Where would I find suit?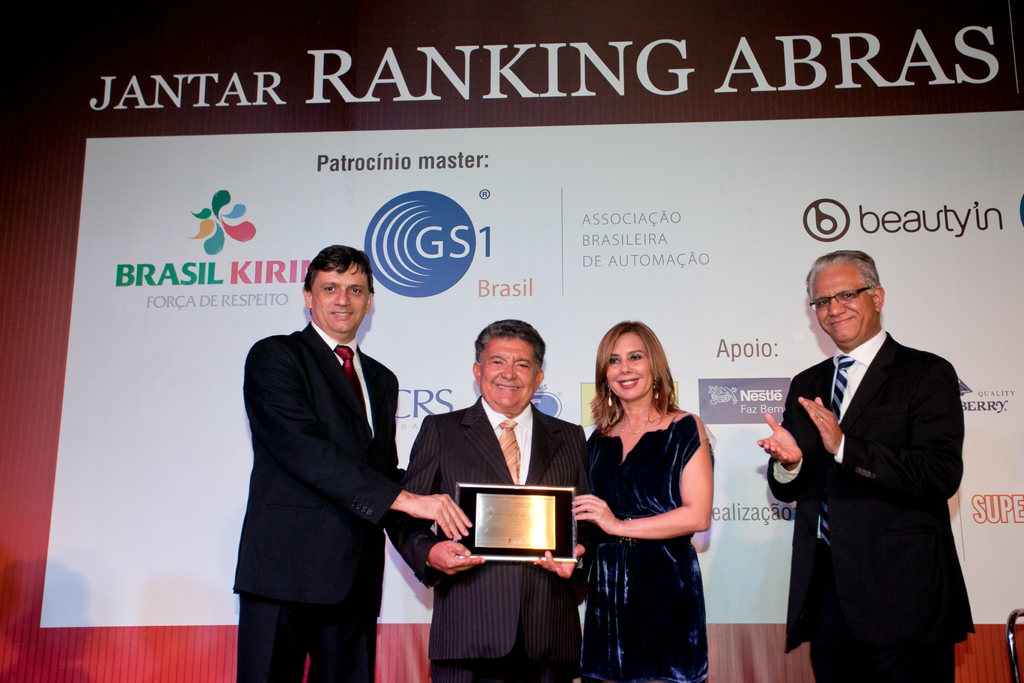
At box=[391, 402, 586, 682].
